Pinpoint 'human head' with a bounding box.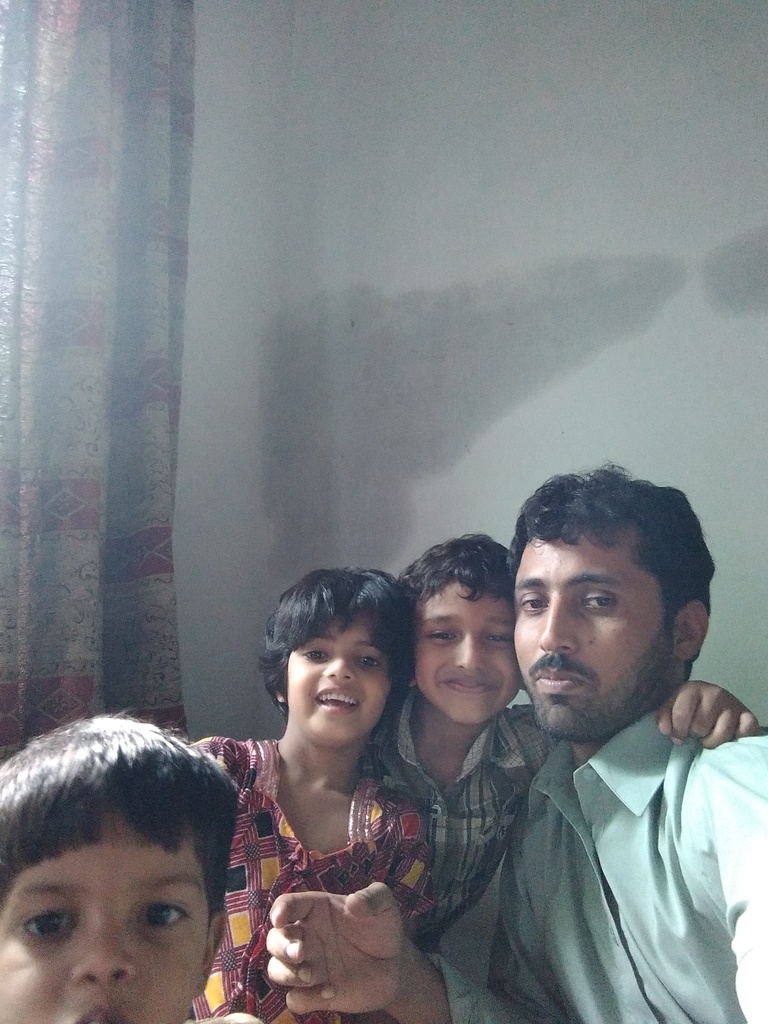
x1=396, y1=531, x2=518, y2=728.
